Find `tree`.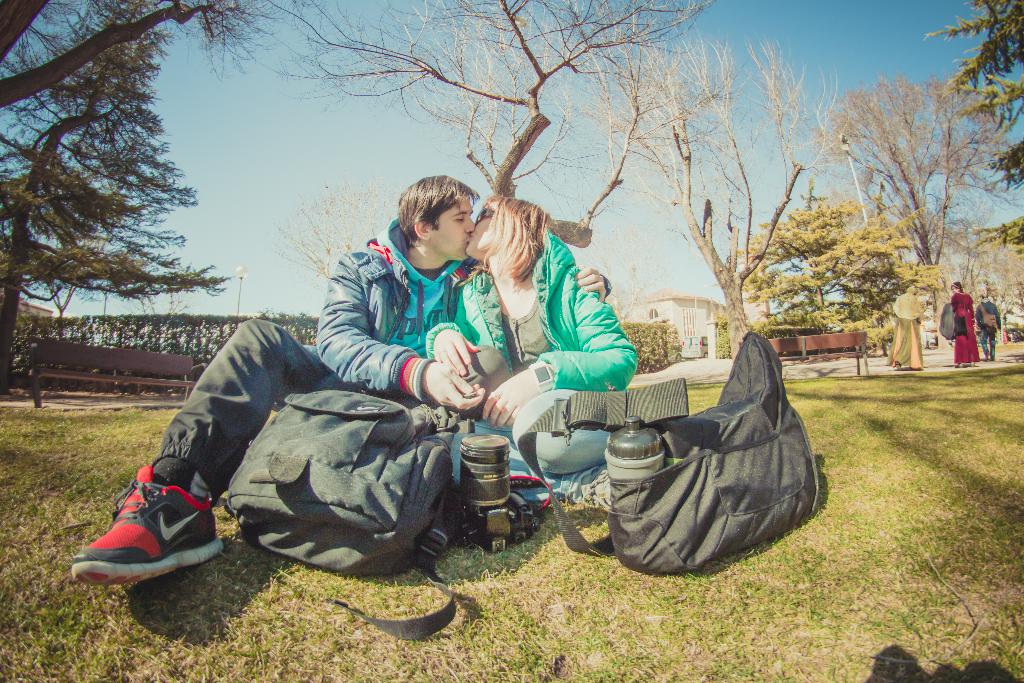
572,38,841,350.
